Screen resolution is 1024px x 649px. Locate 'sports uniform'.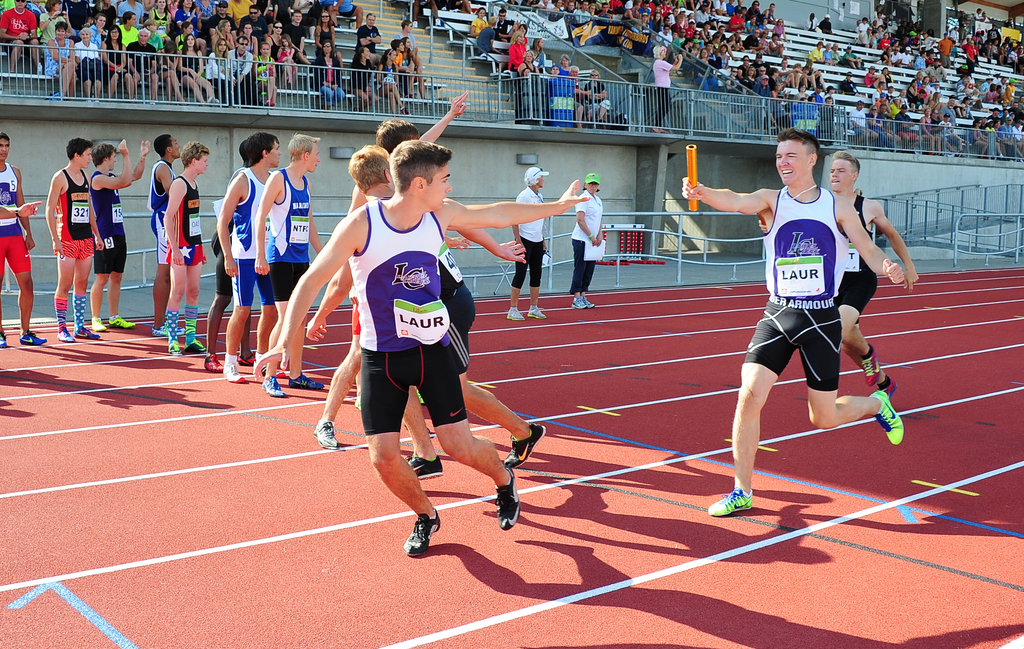
pyautogui.locateOnScreen(165, 179, 209, 272).
